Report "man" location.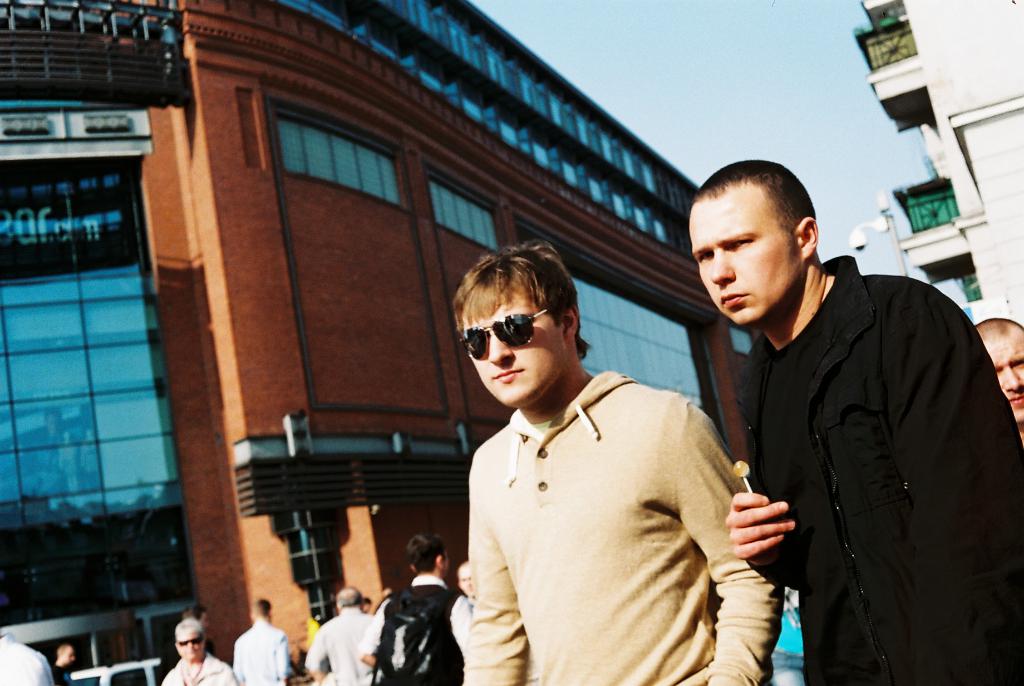
Report: <region>719, 149, 1023, 677</region>.
